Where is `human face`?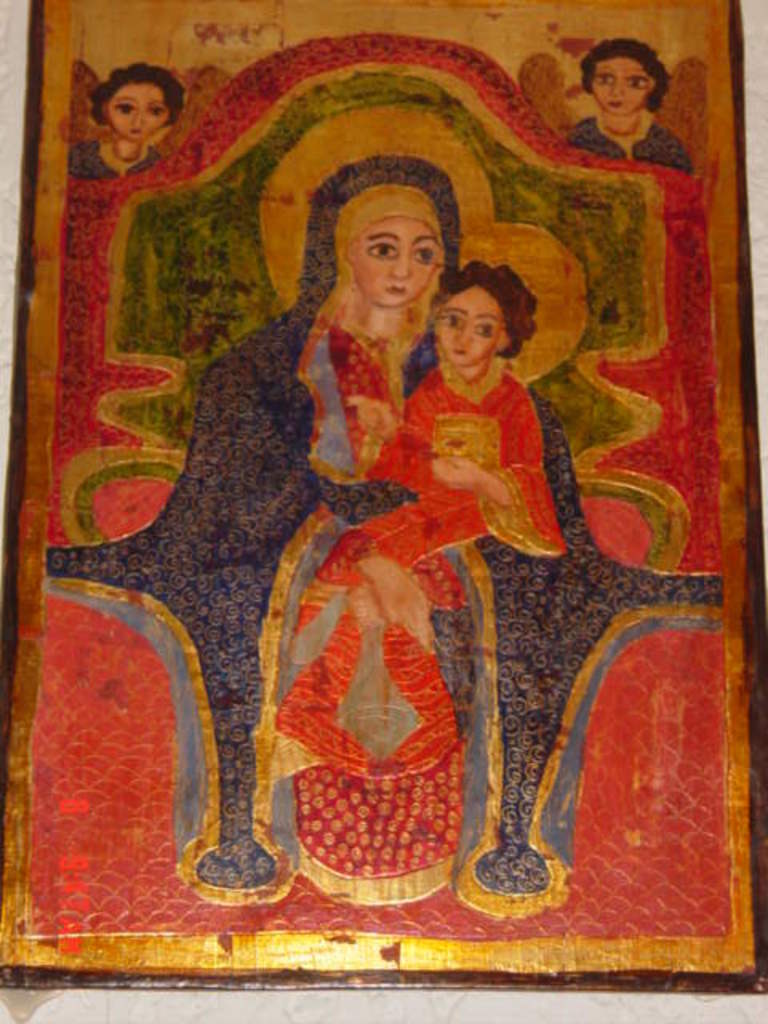
{"left": 357, "top": 213, "right": 440, "bottom": 306}.
